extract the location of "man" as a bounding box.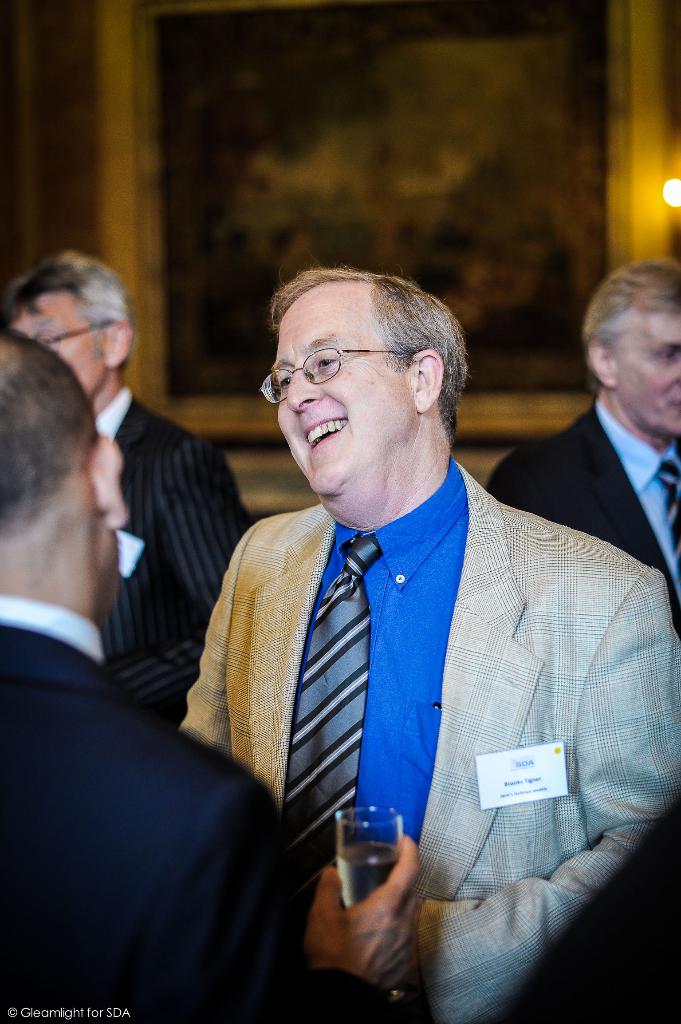
left=0, top=246, right=259, bottom=719.
